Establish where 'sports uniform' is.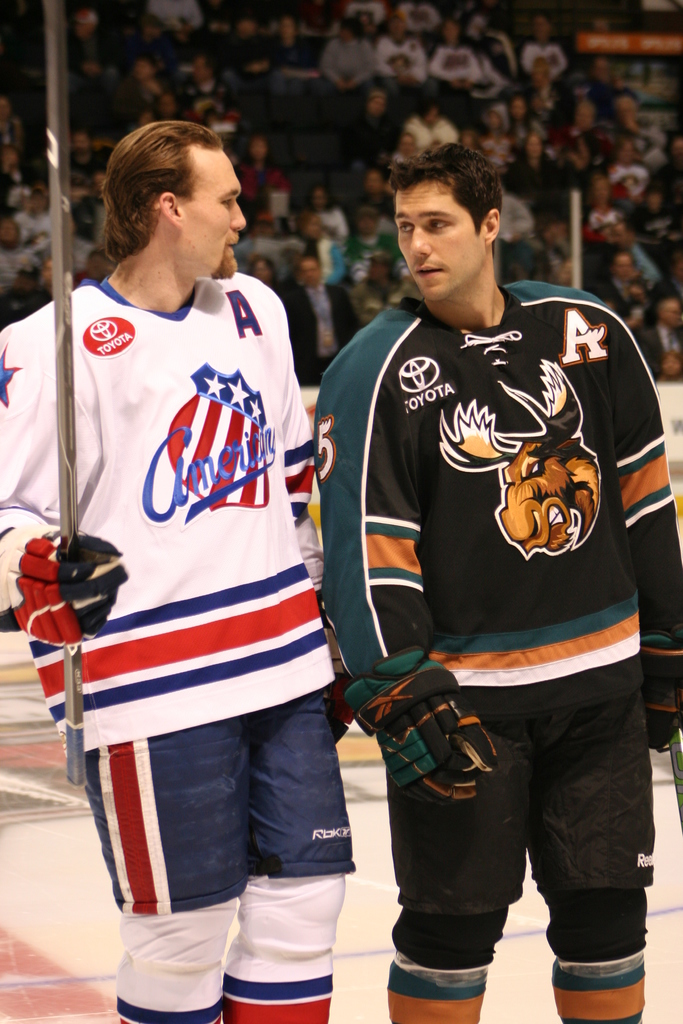
Established at (311,284,682,1023).
